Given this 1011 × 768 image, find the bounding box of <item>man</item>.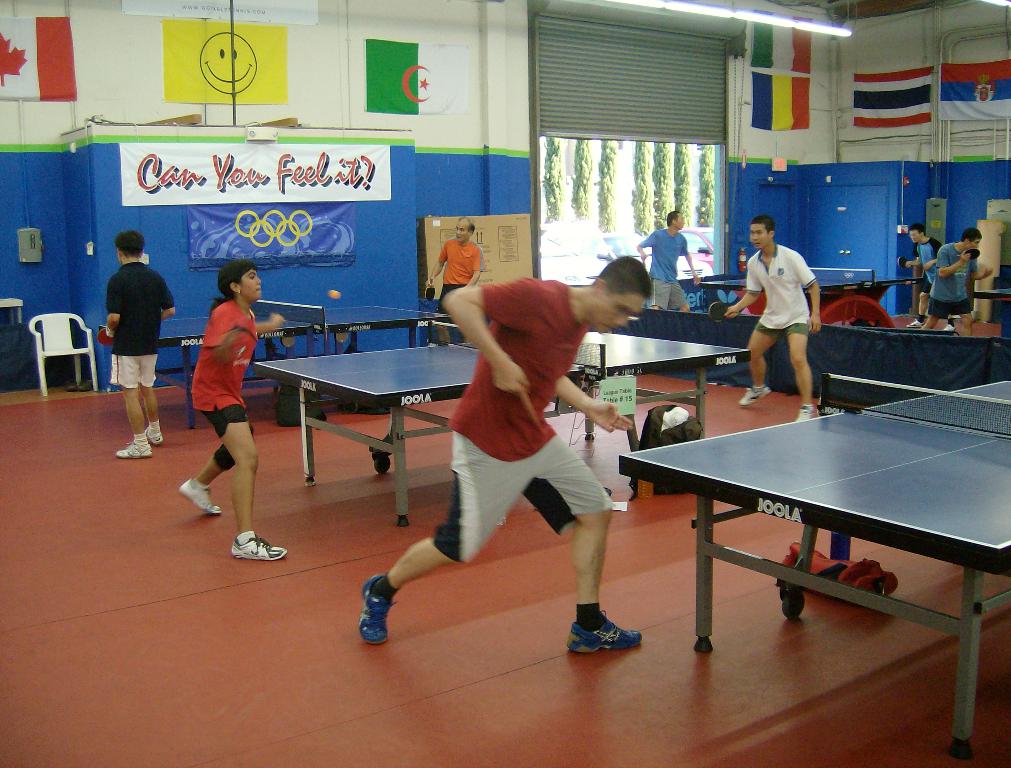
region(92, 229, 177, 463).
